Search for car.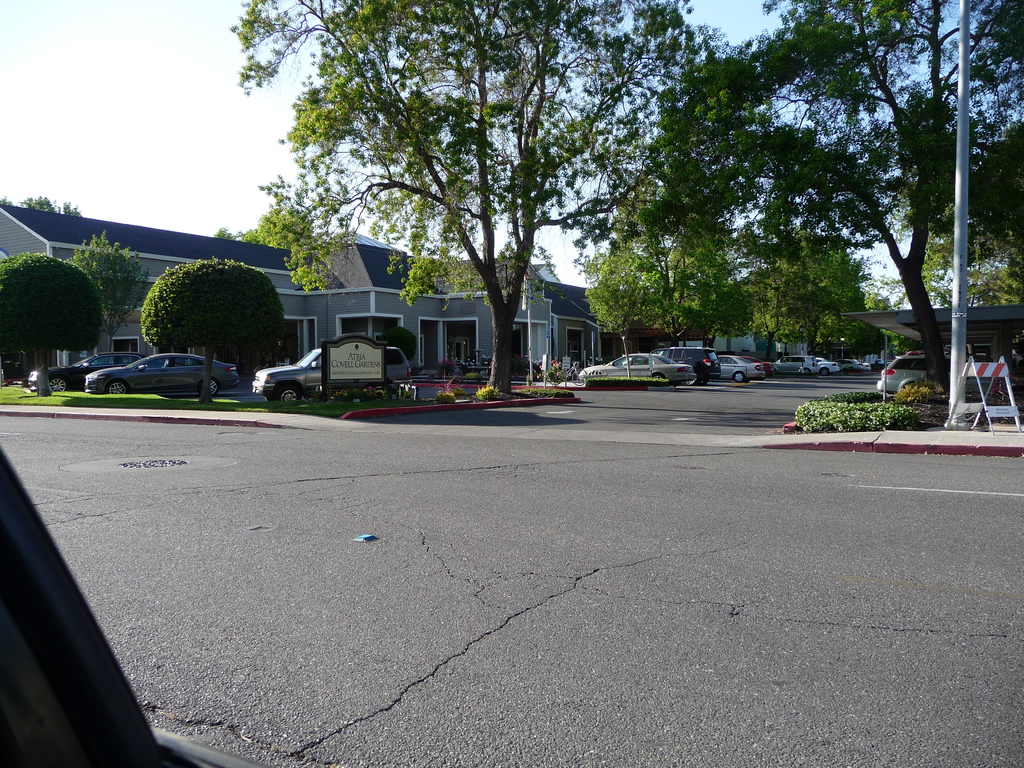
Found at x1=877, y1=351, x2=1012, y2=396.
